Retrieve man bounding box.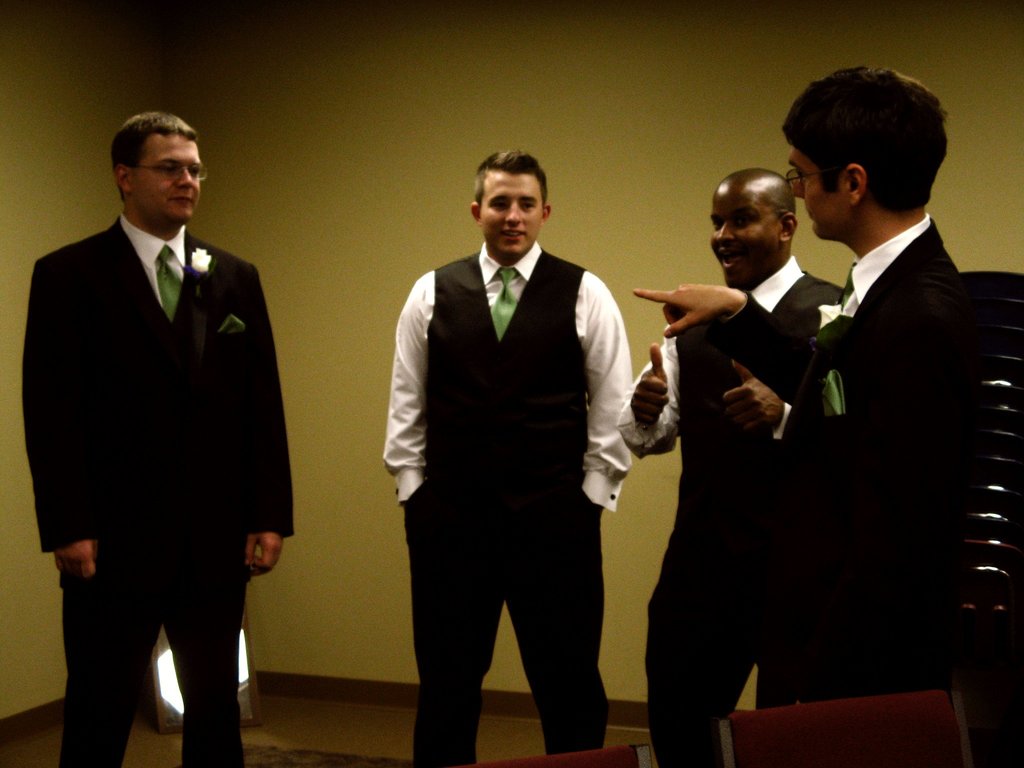
Bounding box: l=382, t=148, r=637, b=767.
